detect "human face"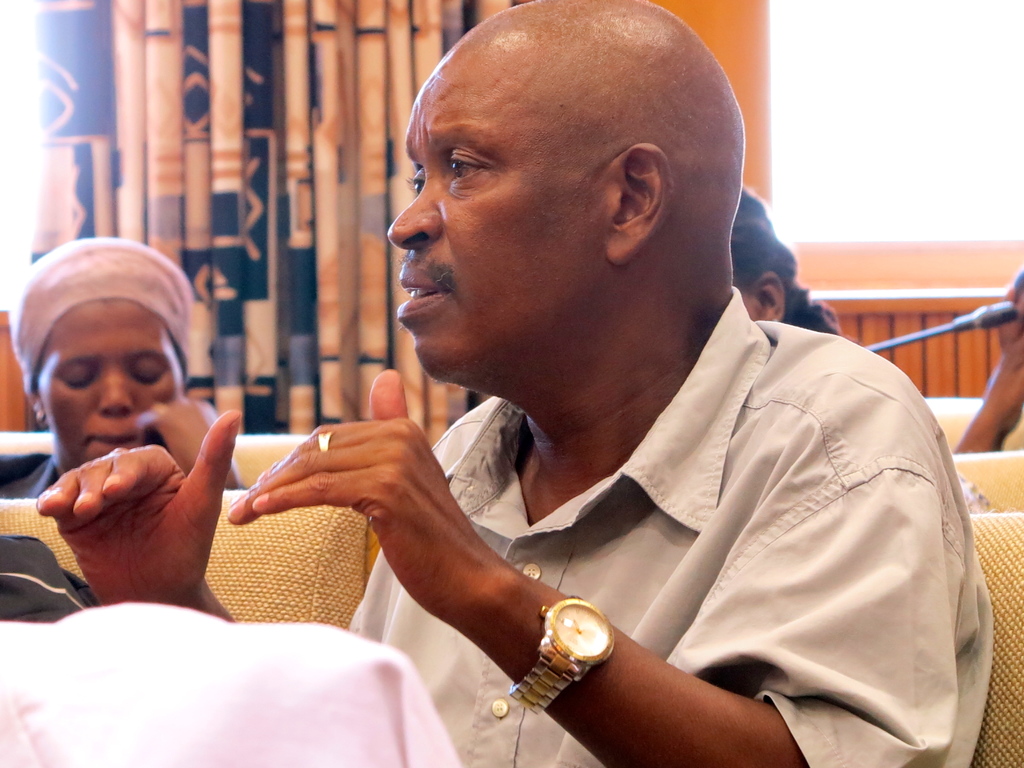
[36,307,181,474]
